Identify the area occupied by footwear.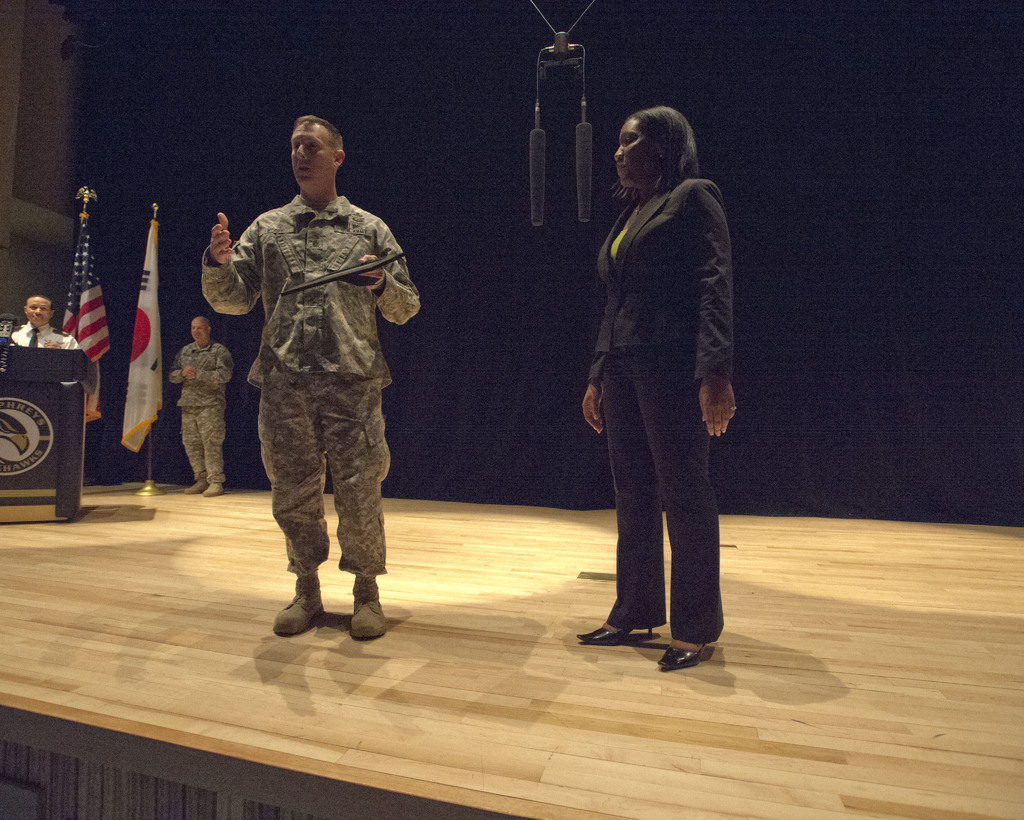
Area: select_region(202, 472, 227, 497).
